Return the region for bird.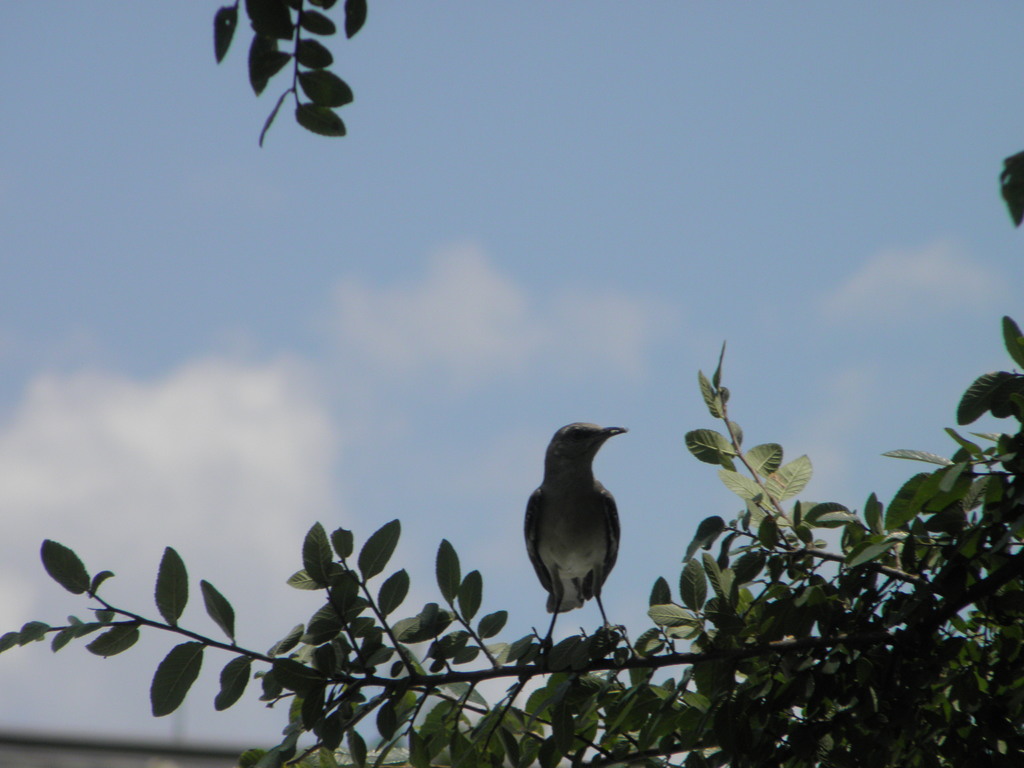
[518, 420, 643, 652].
